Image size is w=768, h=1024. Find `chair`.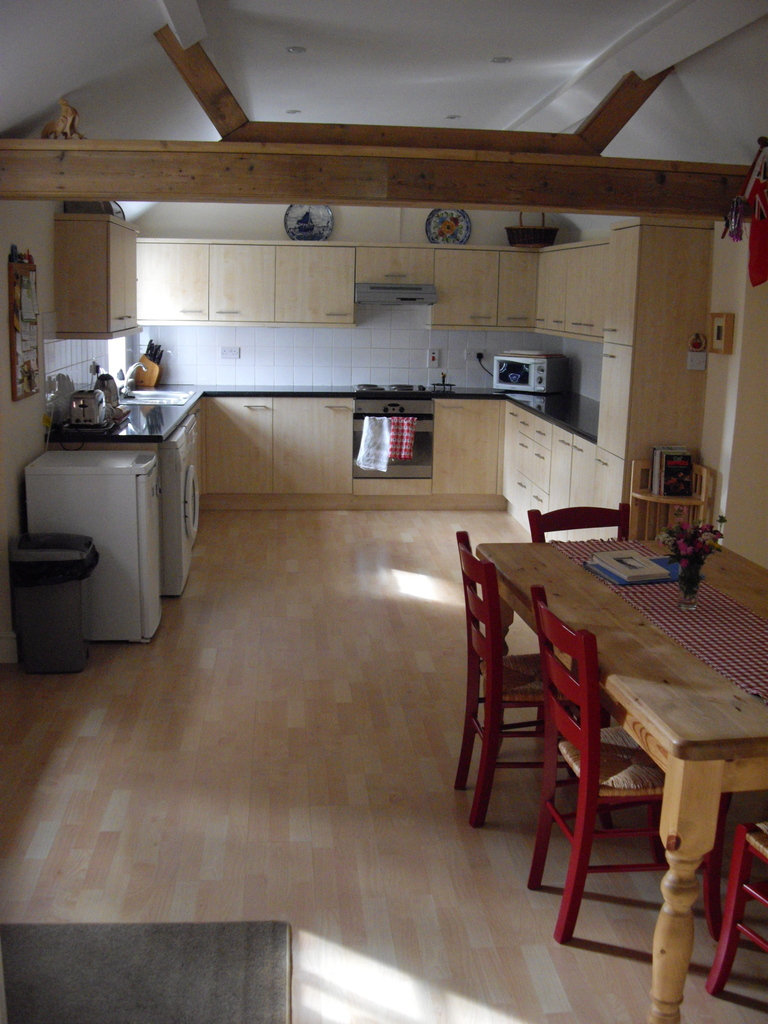
<box>527,497,630,737</box>.
